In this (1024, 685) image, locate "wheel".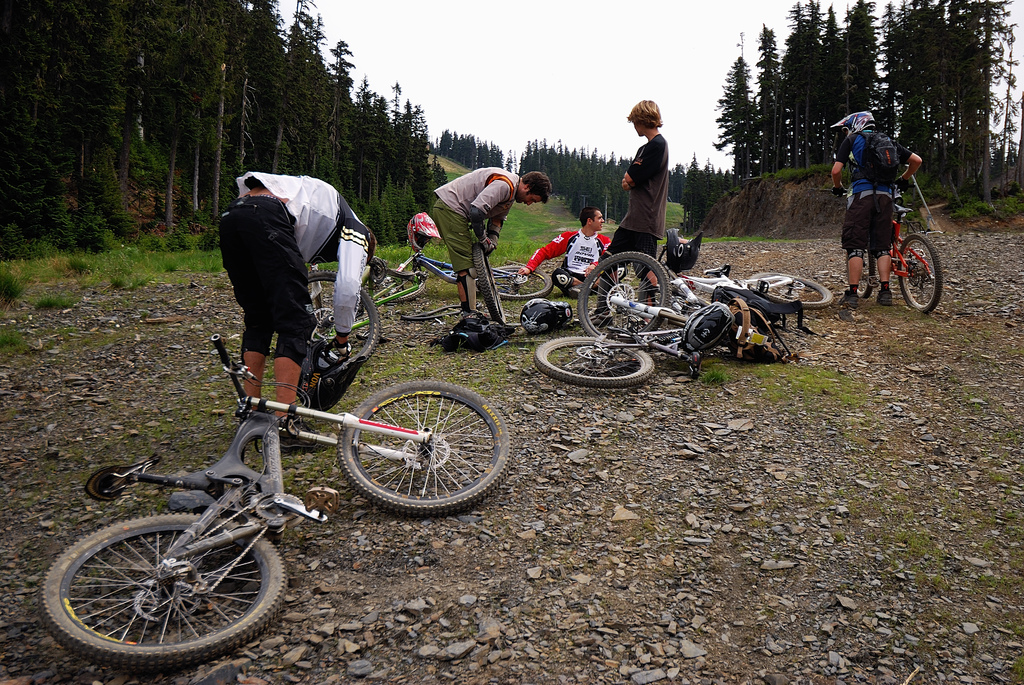
Bounding box: (371, 262, 428, 305).
